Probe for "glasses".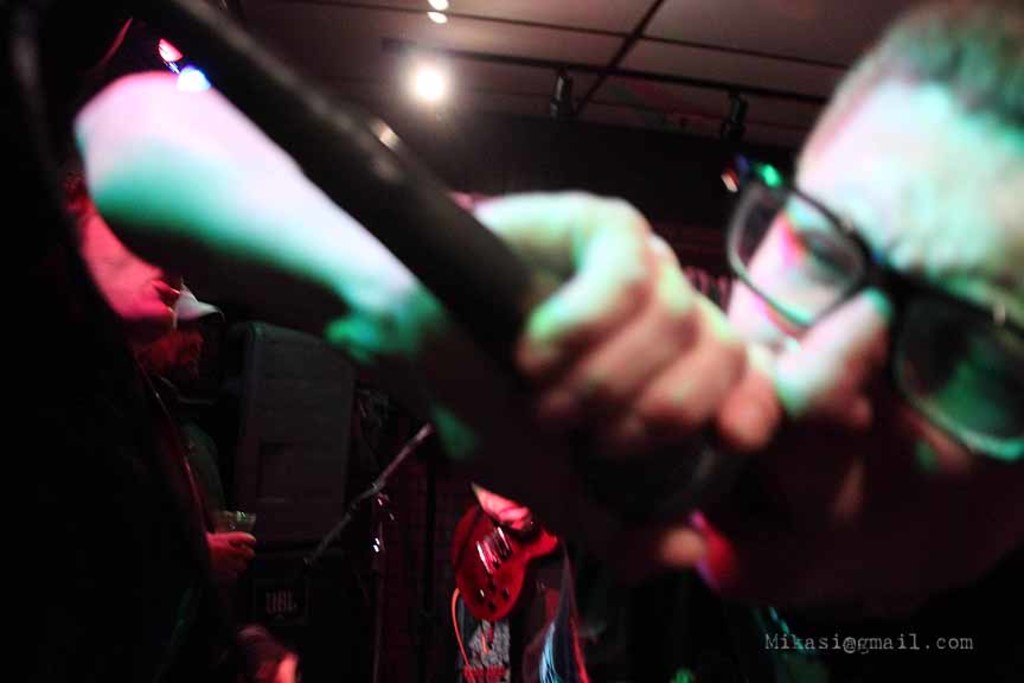
Probe result: pyautogui.locateOnScreen(722, 152, 1023, 466).
